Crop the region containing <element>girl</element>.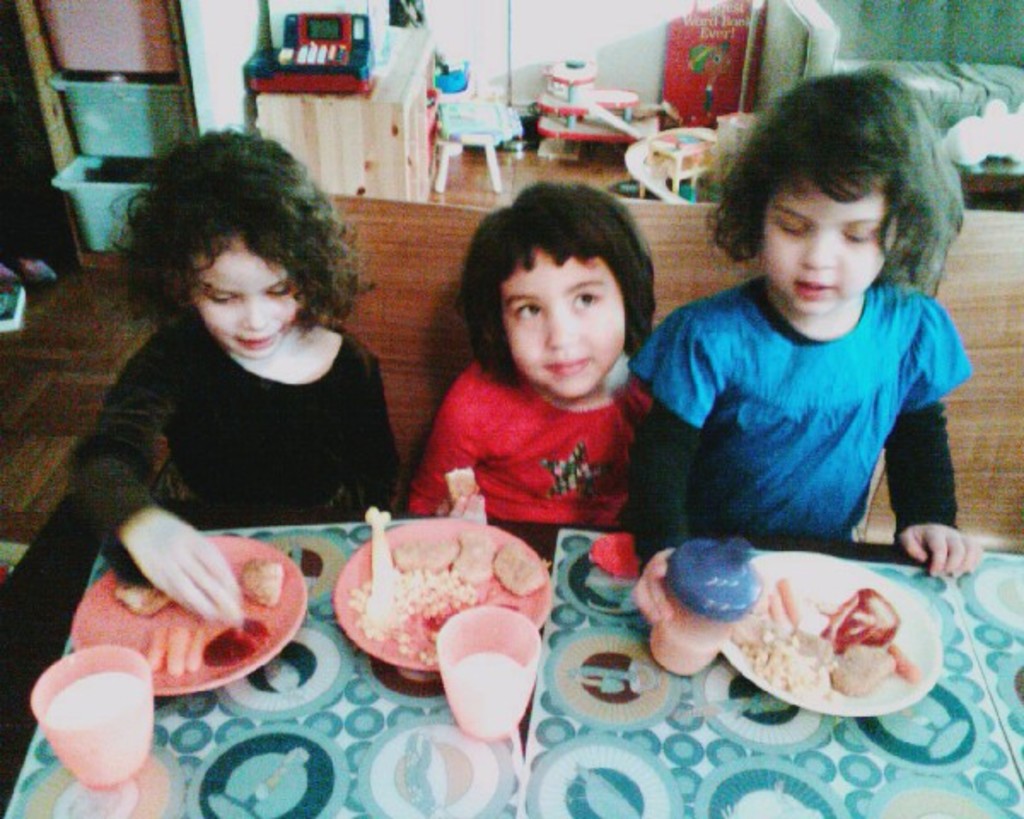
Crop region: bbox=(65, 130, 401, 626).
